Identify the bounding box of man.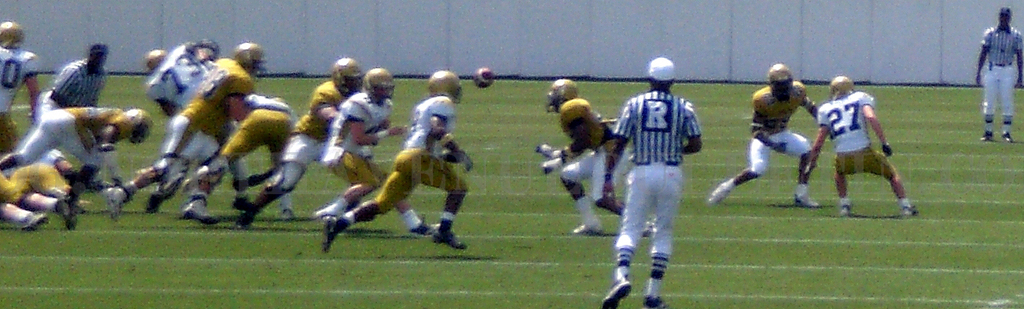
box(237, 45, 368, 231).
